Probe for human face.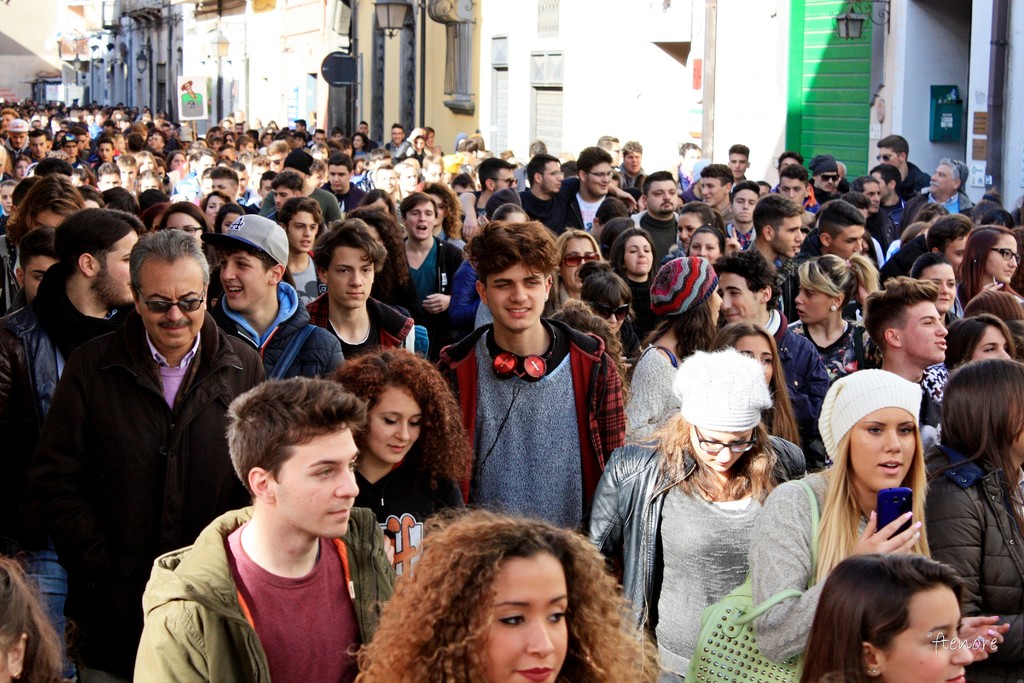
Probe result: (x1=794, y1=281, x2=835, y2=327).
